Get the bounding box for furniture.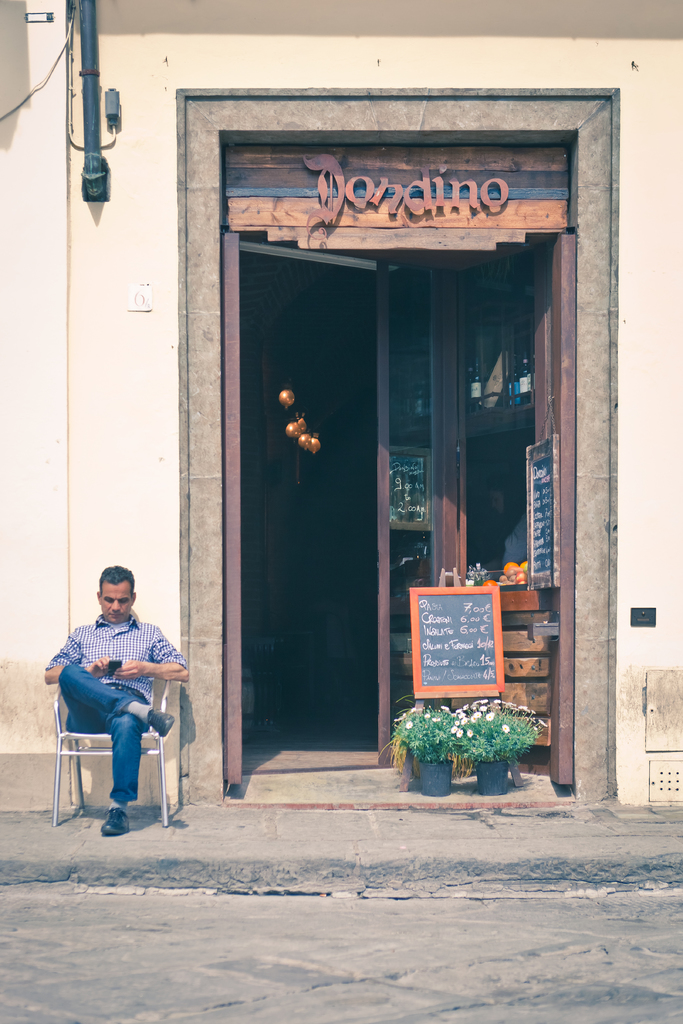
(51,672,173,831).
